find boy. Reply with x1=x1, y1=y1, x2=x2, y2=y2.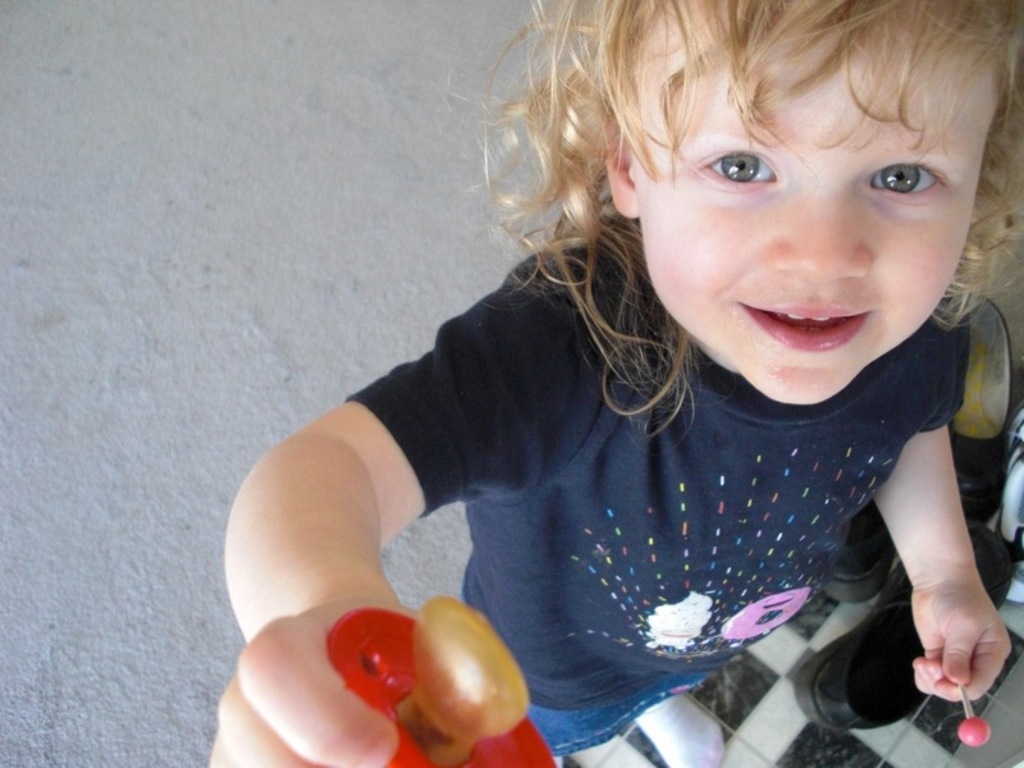
x1=211, y1=0, x2=1019, y2=767.
